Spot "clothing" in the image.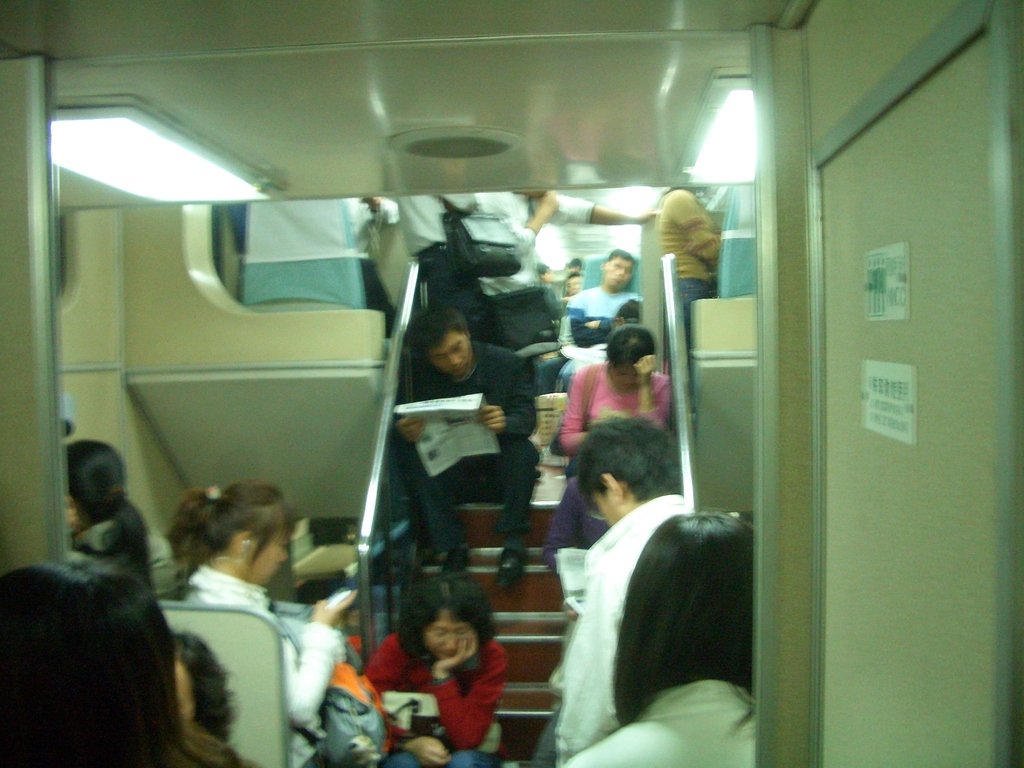
"clothing" found at bbox=[556, 283, 629, 388].
